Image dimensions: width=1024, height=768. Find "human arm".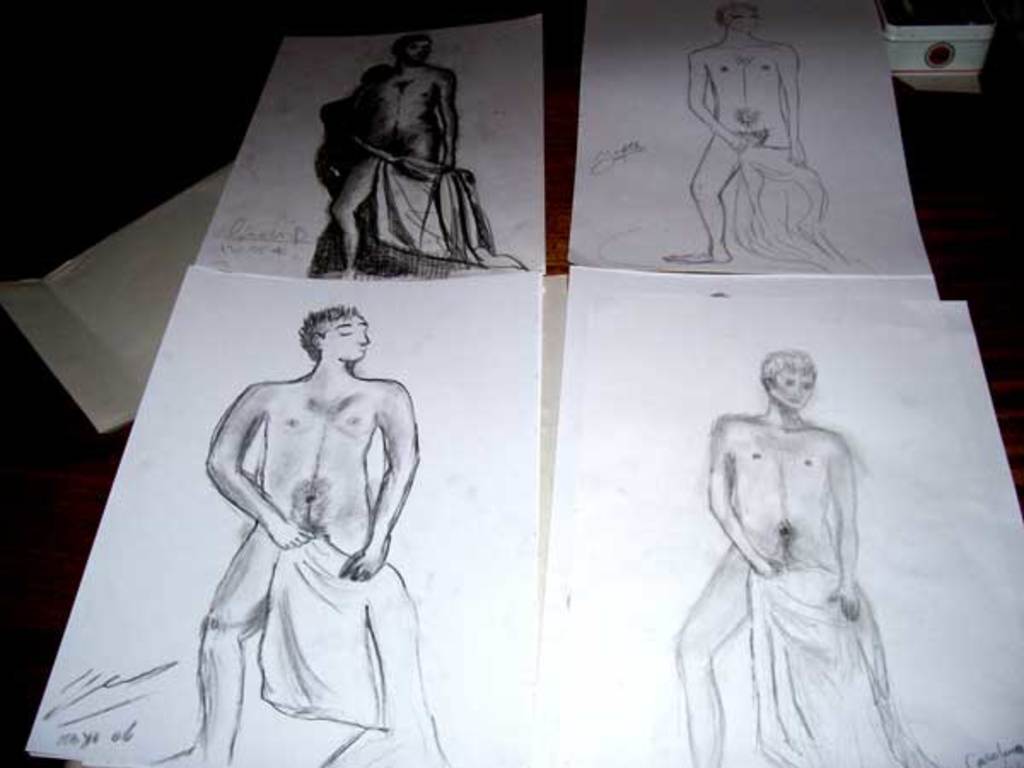
(826, 422, 858, 638).
